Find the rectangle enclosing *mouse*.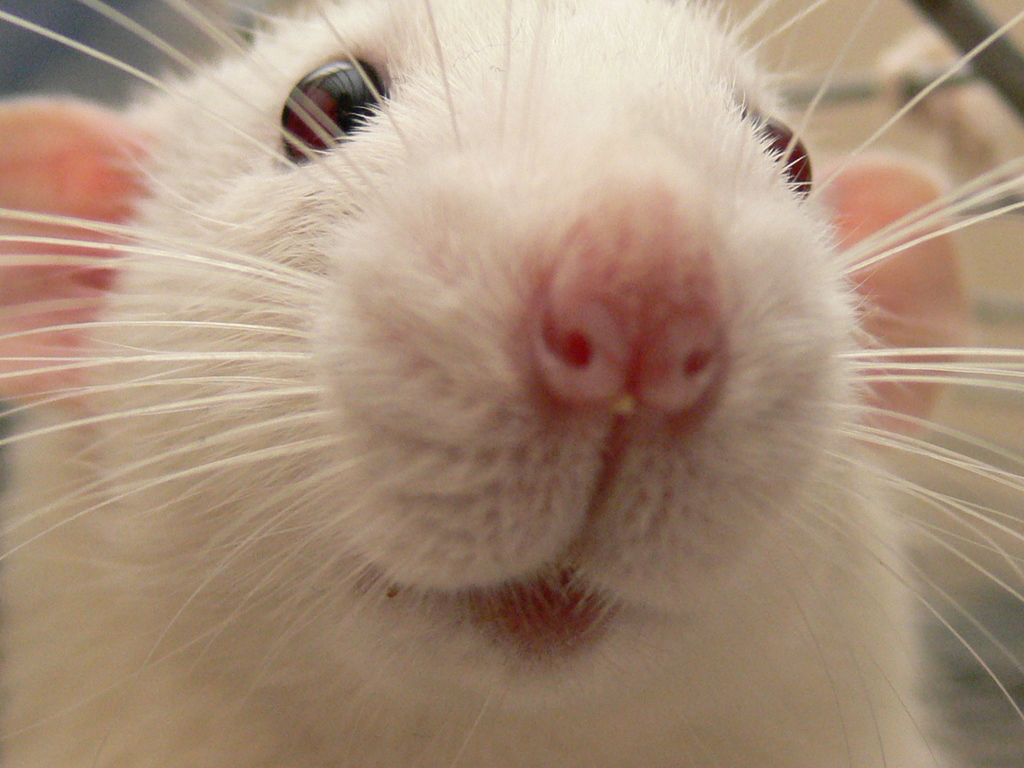
[left=0, top=0, right=1023, bottom=767].
